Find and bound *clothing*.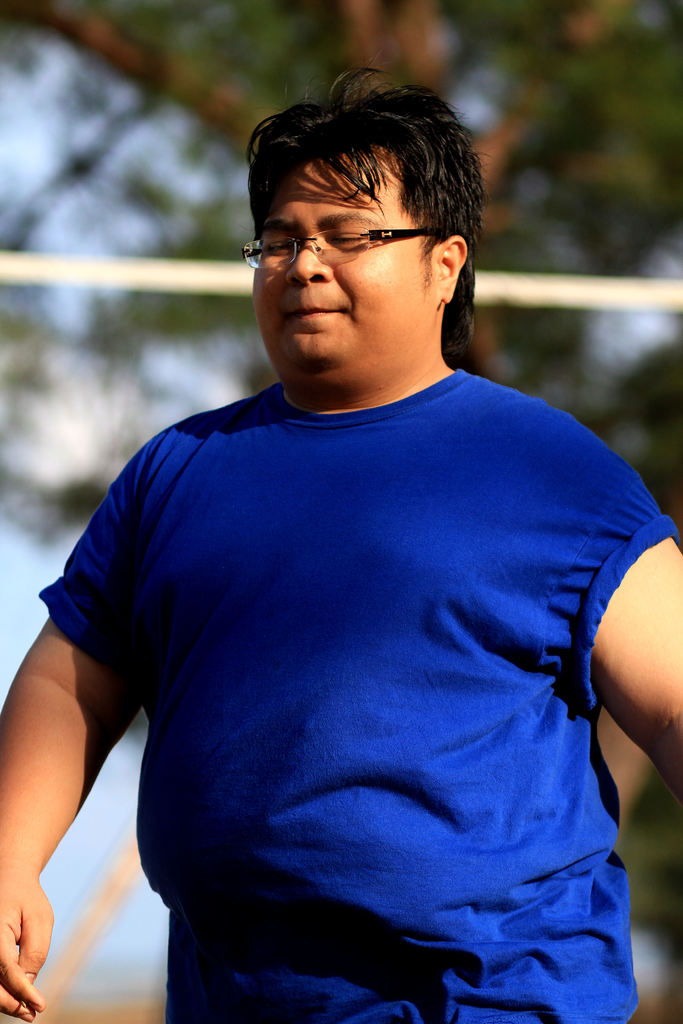
Bound: Rect(62, 328, 660, 995).
